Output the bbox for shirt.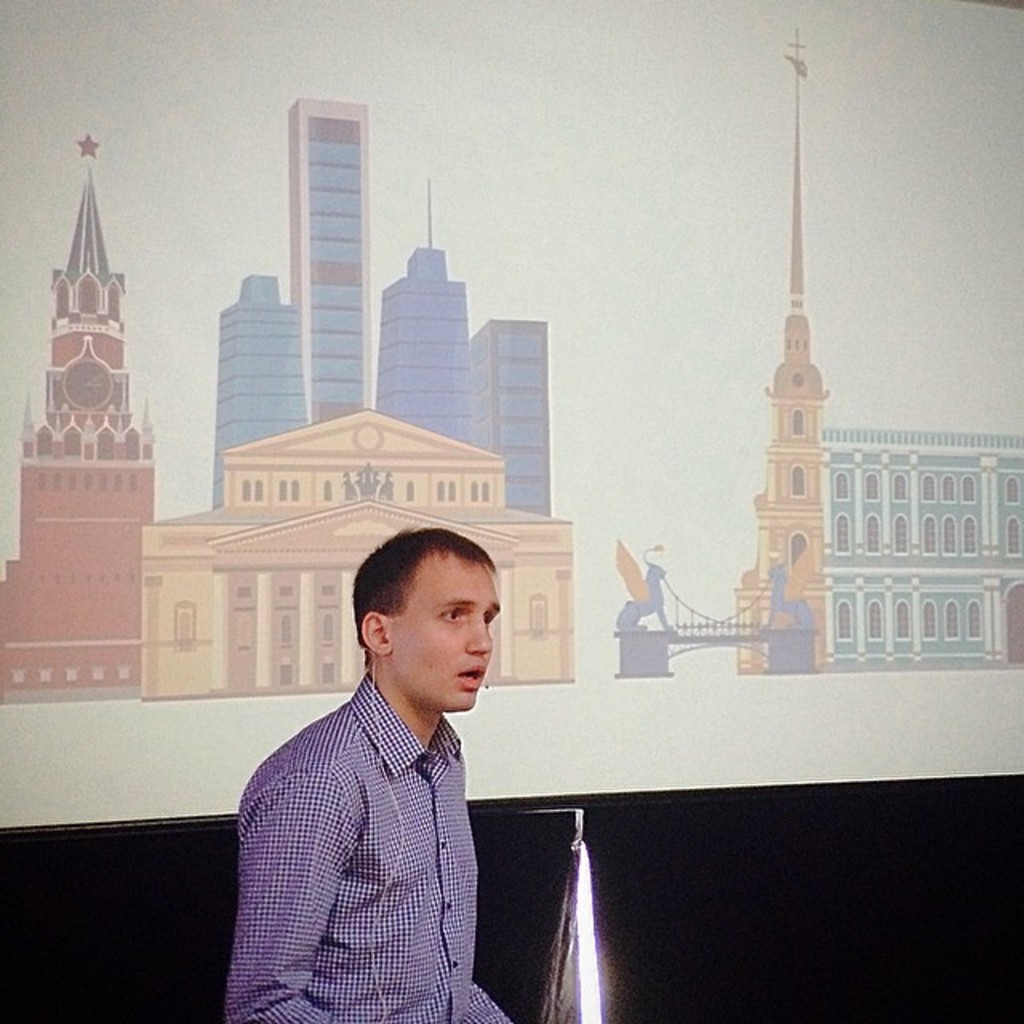
[221,670,520,1022].
